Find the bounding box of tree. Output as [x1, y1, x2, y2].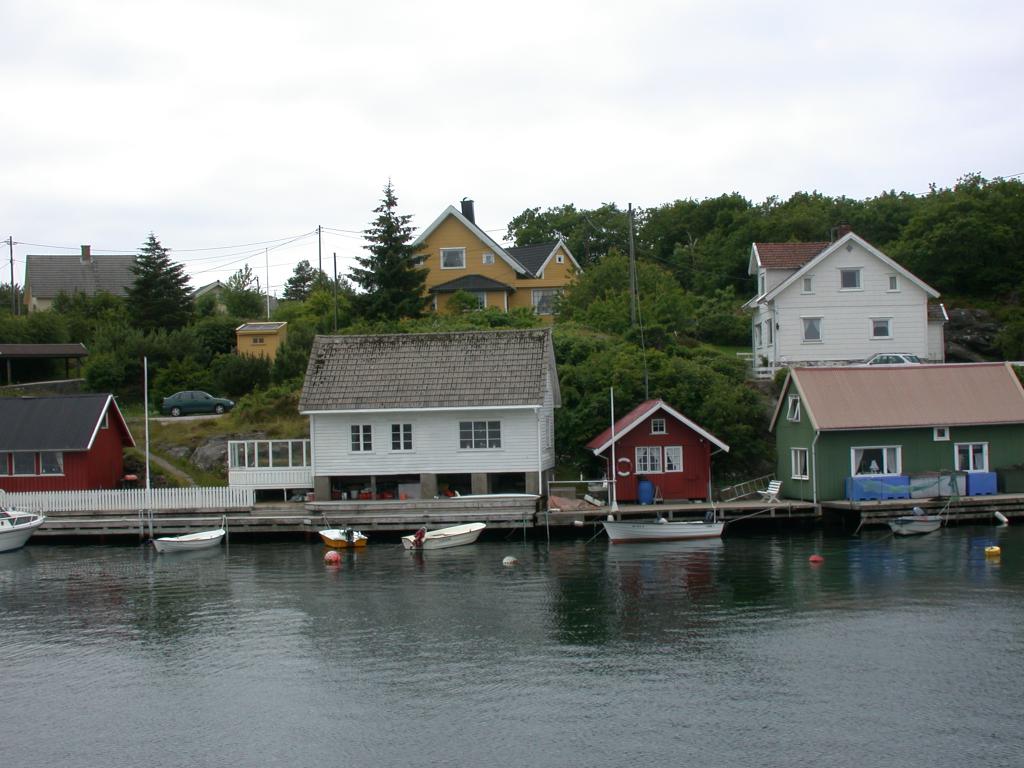
[339, 181, 414, 316].
